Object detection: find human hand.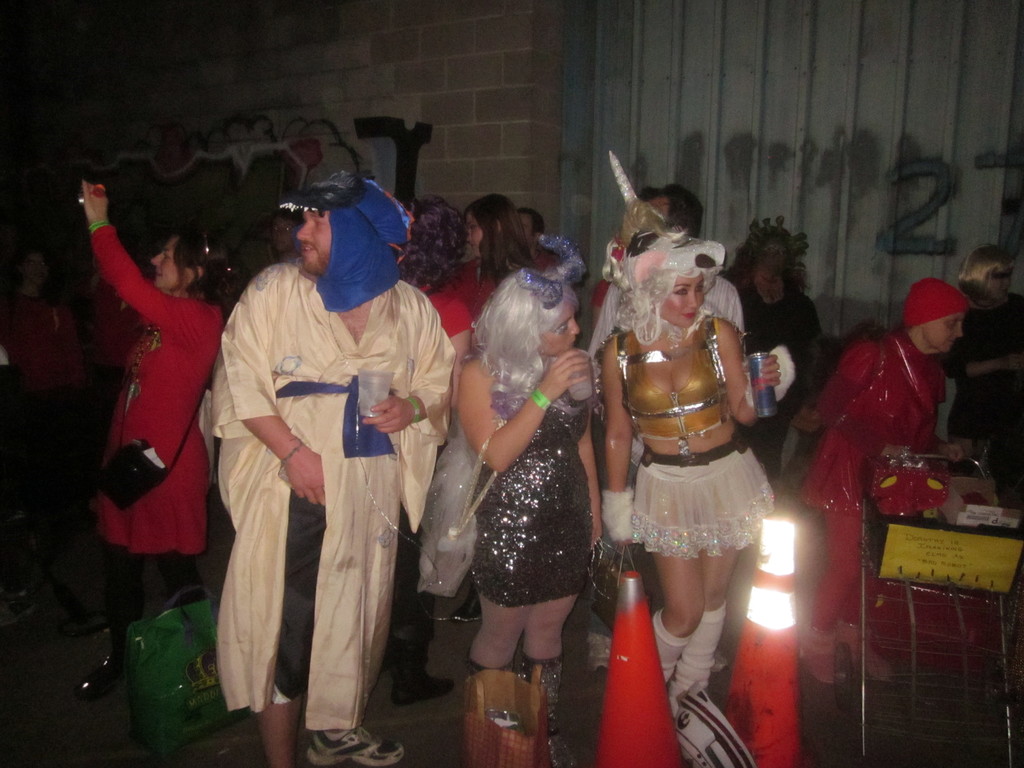
[938, 441, 966, 466].
